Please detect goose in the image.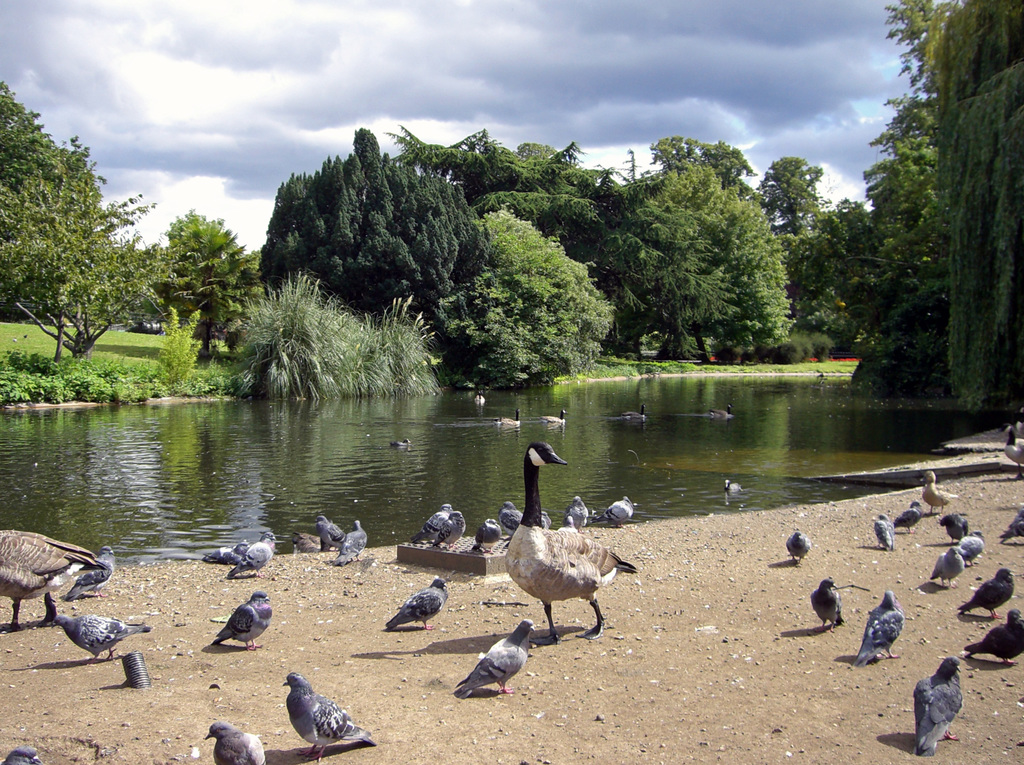
detection(503, 436, 640, 635).
